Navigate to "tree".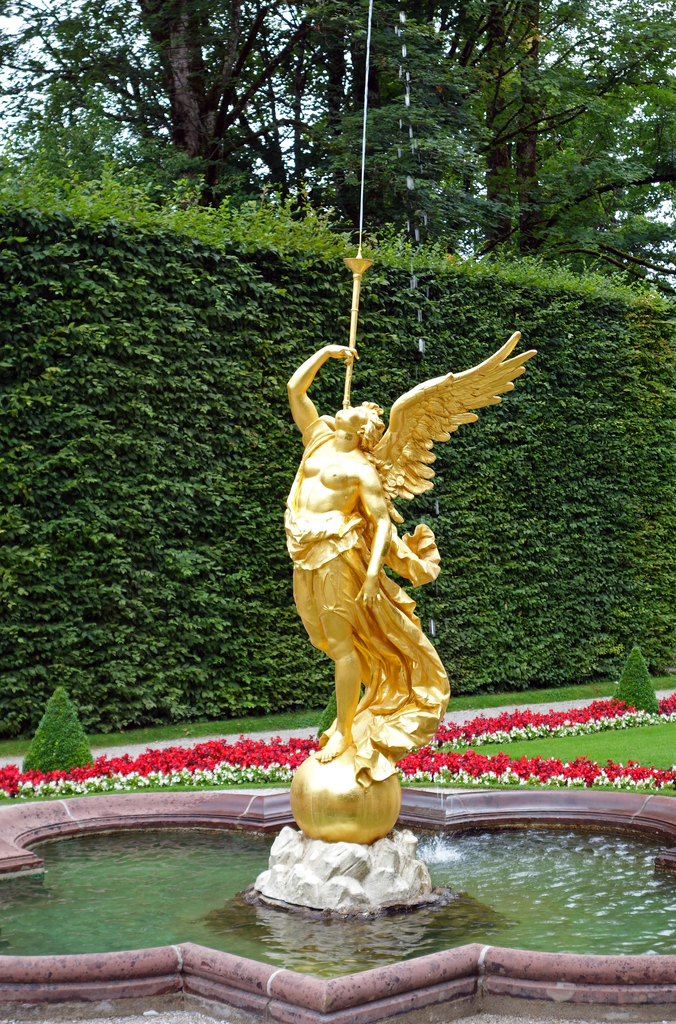
Navigation target: (446, 0, 675, 288).
